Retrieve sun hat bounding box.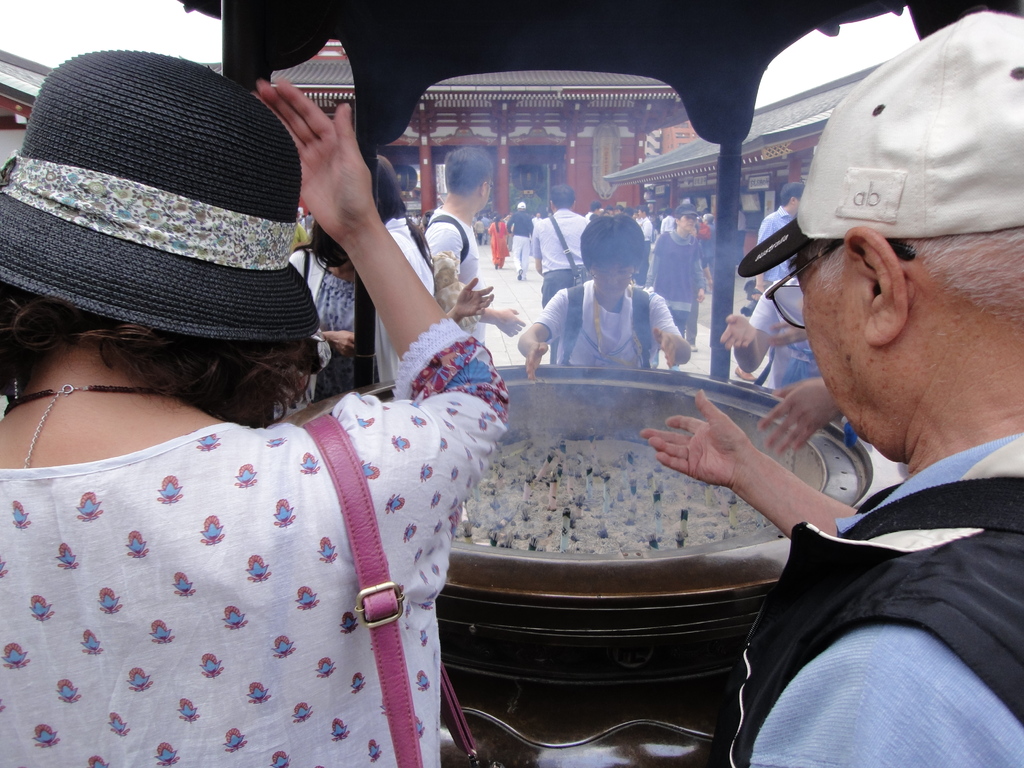
Bounding box: select_region(732, 4, 1023, 280).
